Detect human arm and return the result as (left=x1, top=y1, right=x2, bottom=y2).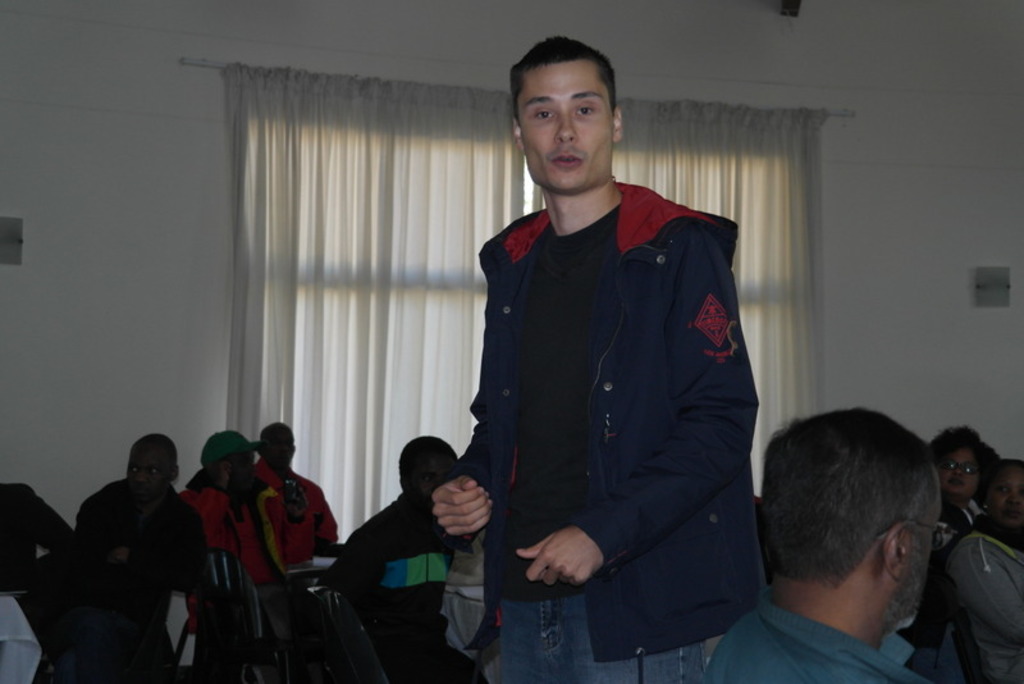
(left=248, top=480, right=284, bottom=576).
